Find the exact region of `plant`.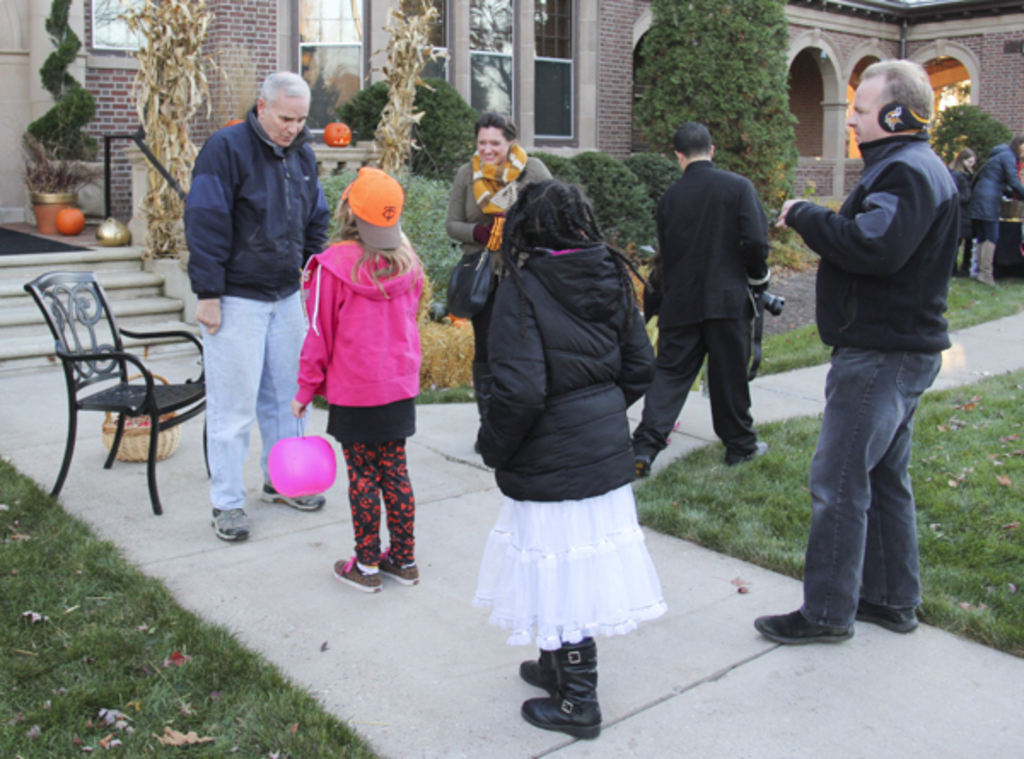
Exact region: l=932, t=101, r=1021, b=177.
